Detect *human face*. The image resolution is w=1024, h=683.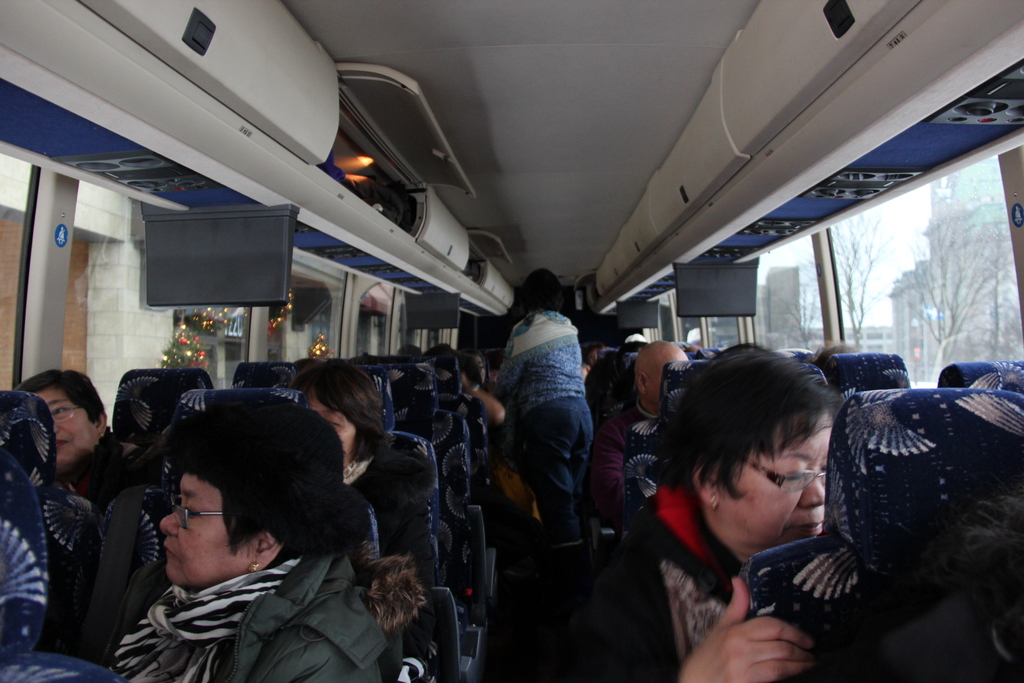
box=[714, 400, 830, 561].
